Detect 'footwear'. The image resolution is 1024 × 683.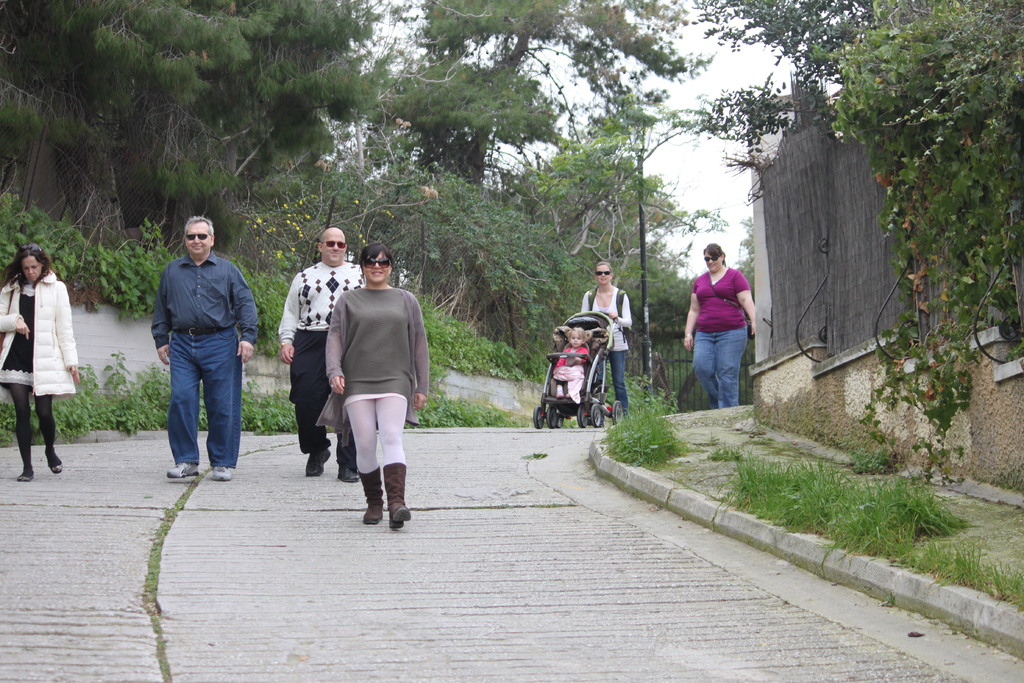
box=[307, 447, 329, 475].
